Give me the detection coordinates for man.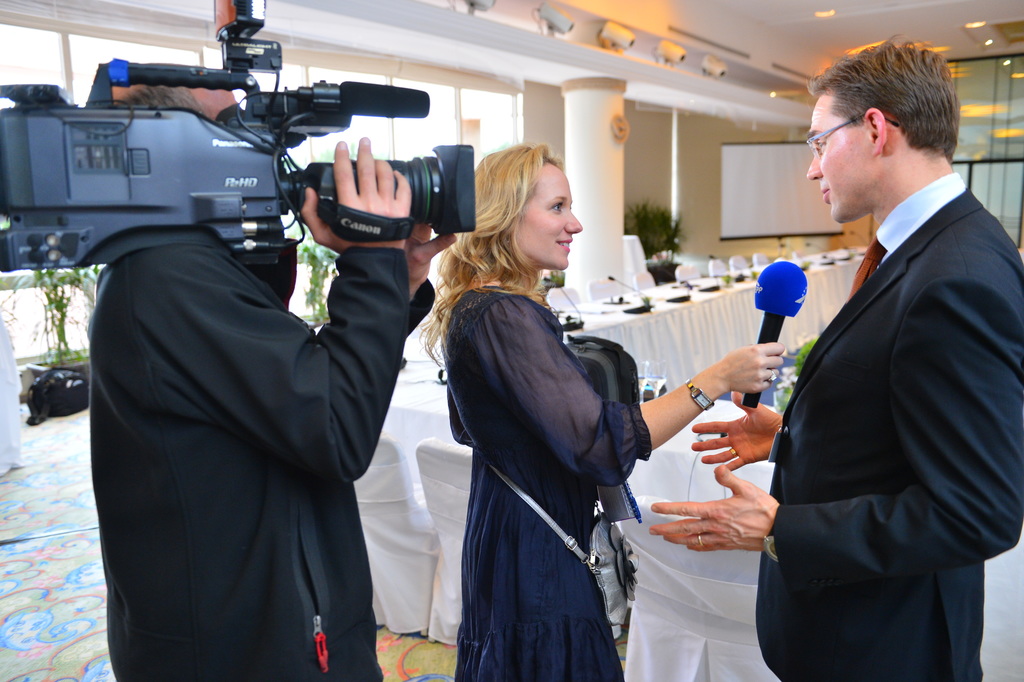
rect(651, 34, 1021, 681).
